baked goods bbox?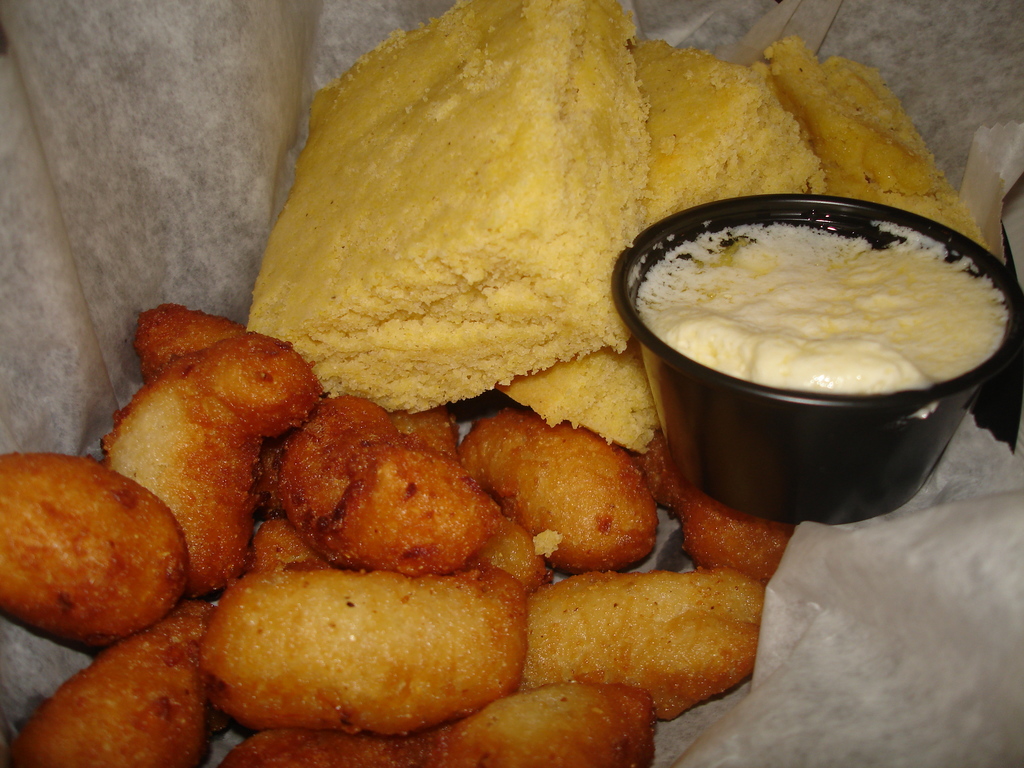
[left=249, top=0, right=656, bottom=412]
